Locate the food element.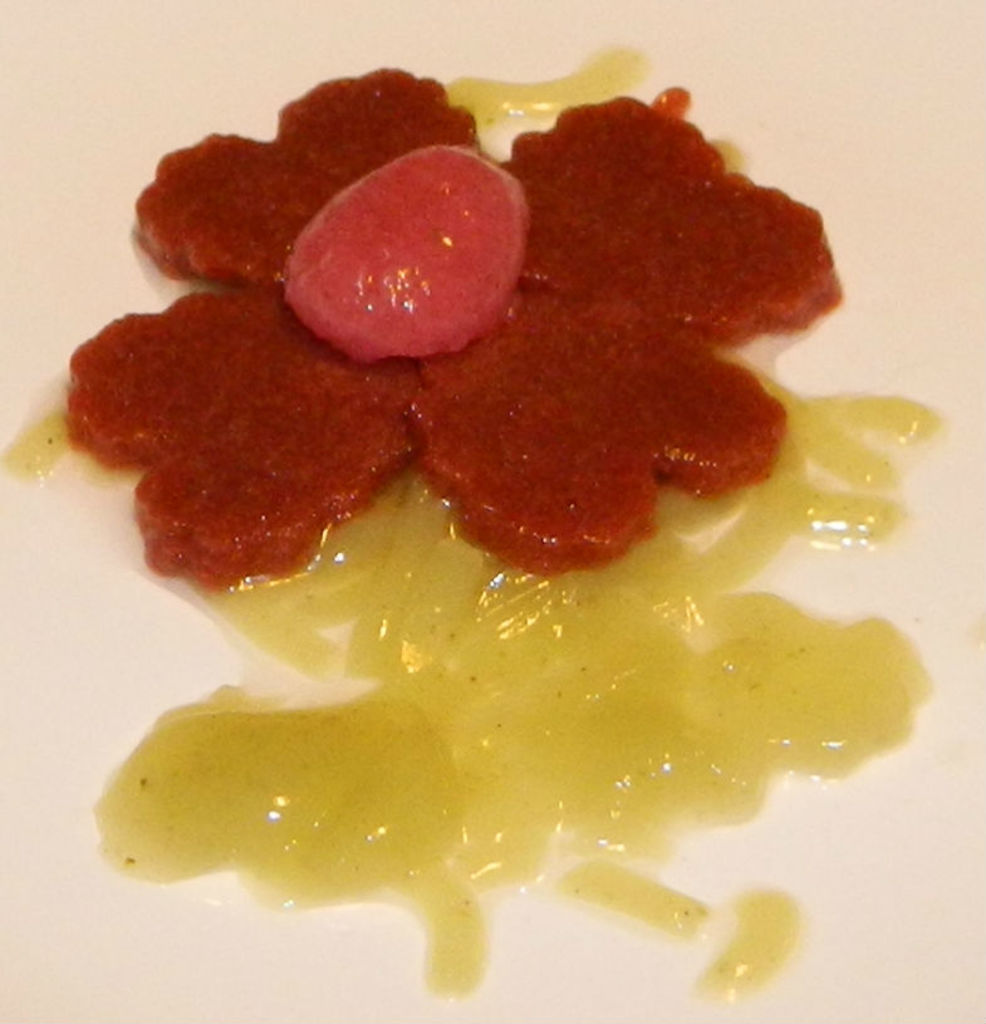
Element bbox: Rect(691, 936, 796, 1000).
